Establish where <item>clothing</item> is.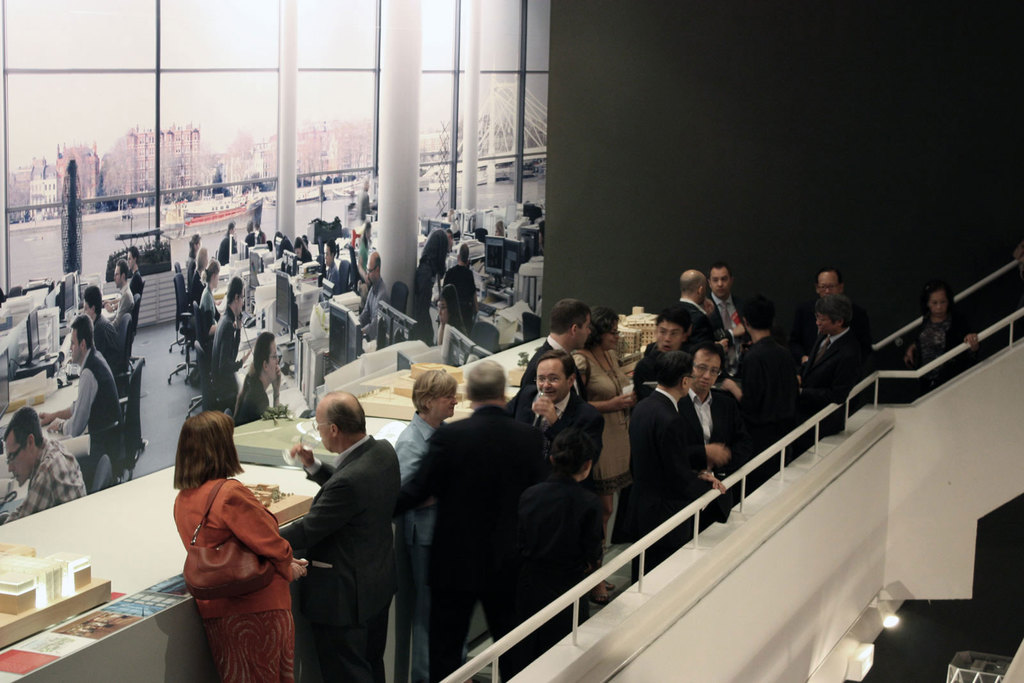
Established at l=276, t=392, r=406, b=678.
